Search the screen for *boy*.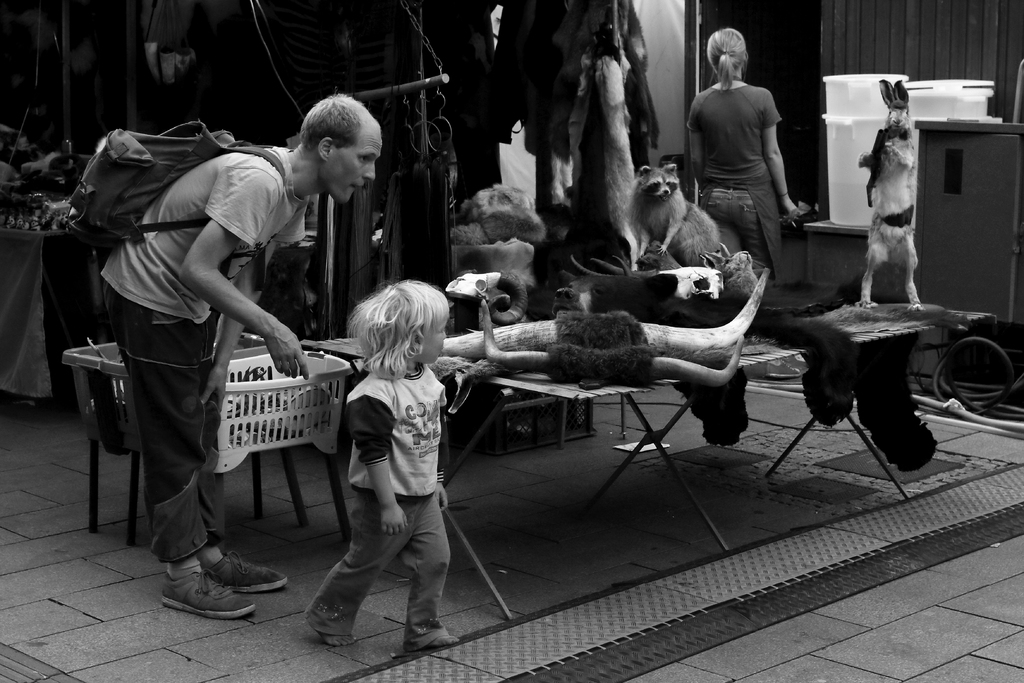
Found at select_region(305, 278, 463, 651).
